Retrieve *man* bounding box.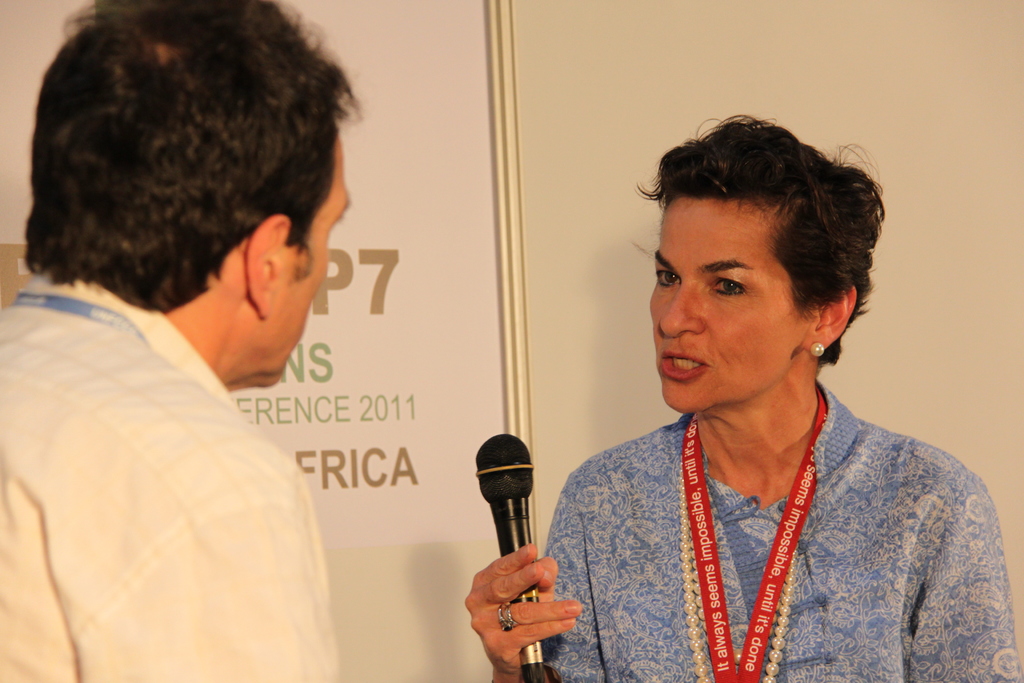
Bounding box: rect(1, 12, 413, 679).
